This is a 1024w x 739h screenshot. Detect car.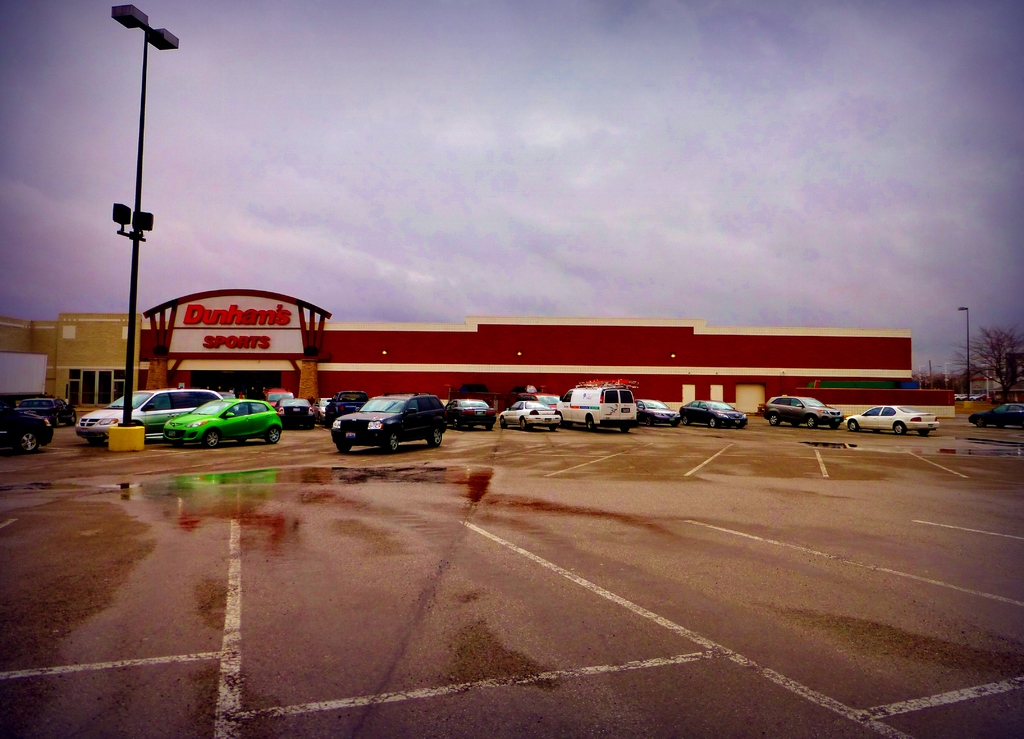
left=319, top=391, right=447, bottom=453.
